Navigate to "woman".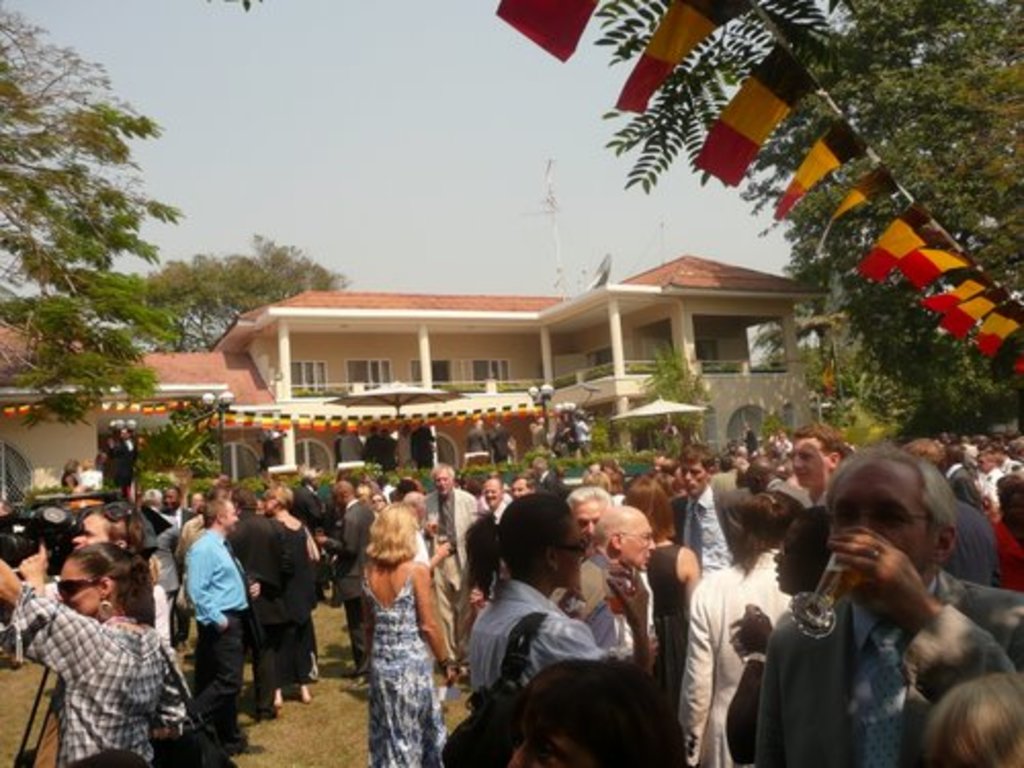
Navigation target: Rect(737, 500, 848, 670).
